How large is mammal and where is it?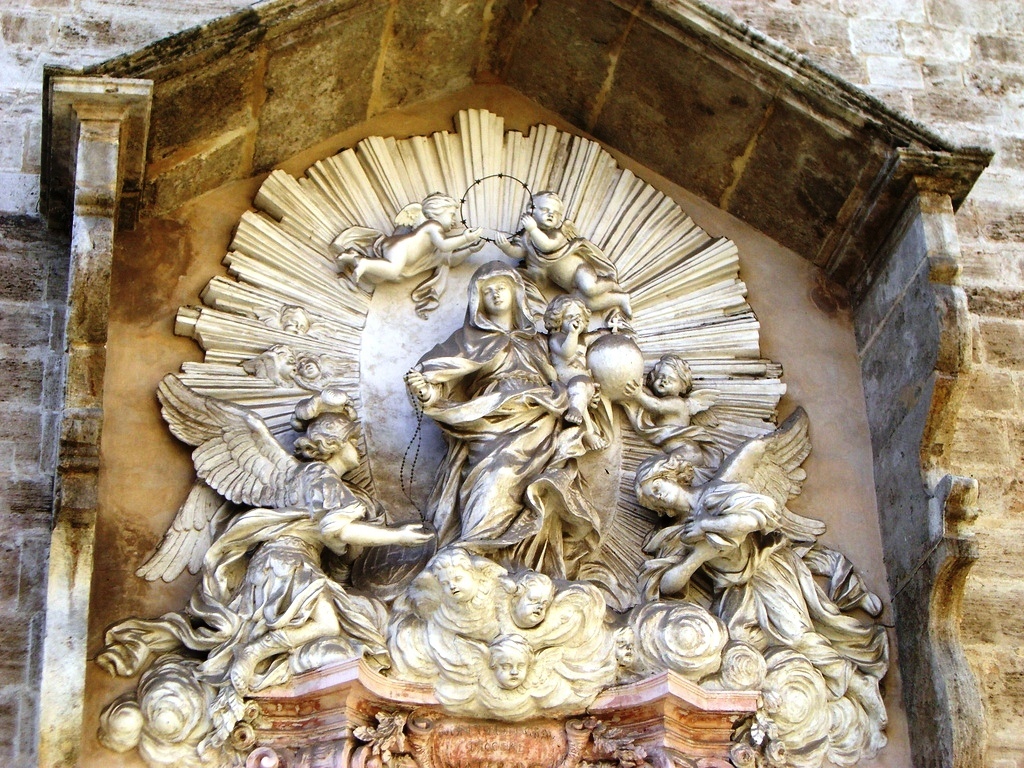
Bounding box: [left=488, top=183, right=634, bottom=319].
